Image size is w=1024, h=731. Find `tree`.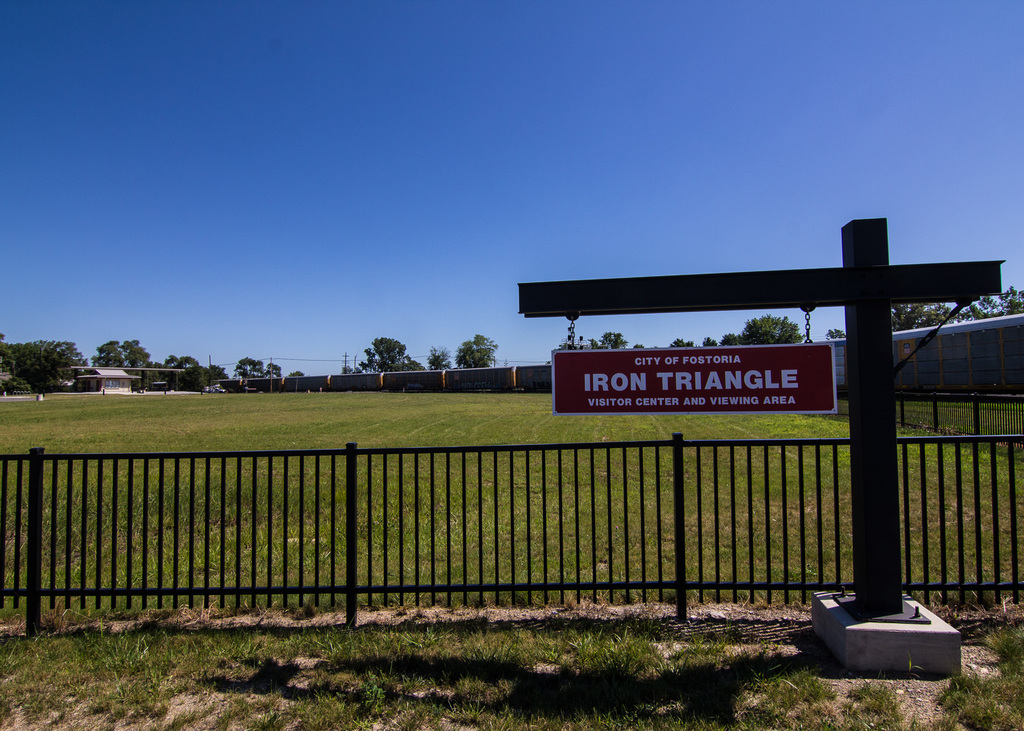
<region>347, 337, 429, 371</region>.
